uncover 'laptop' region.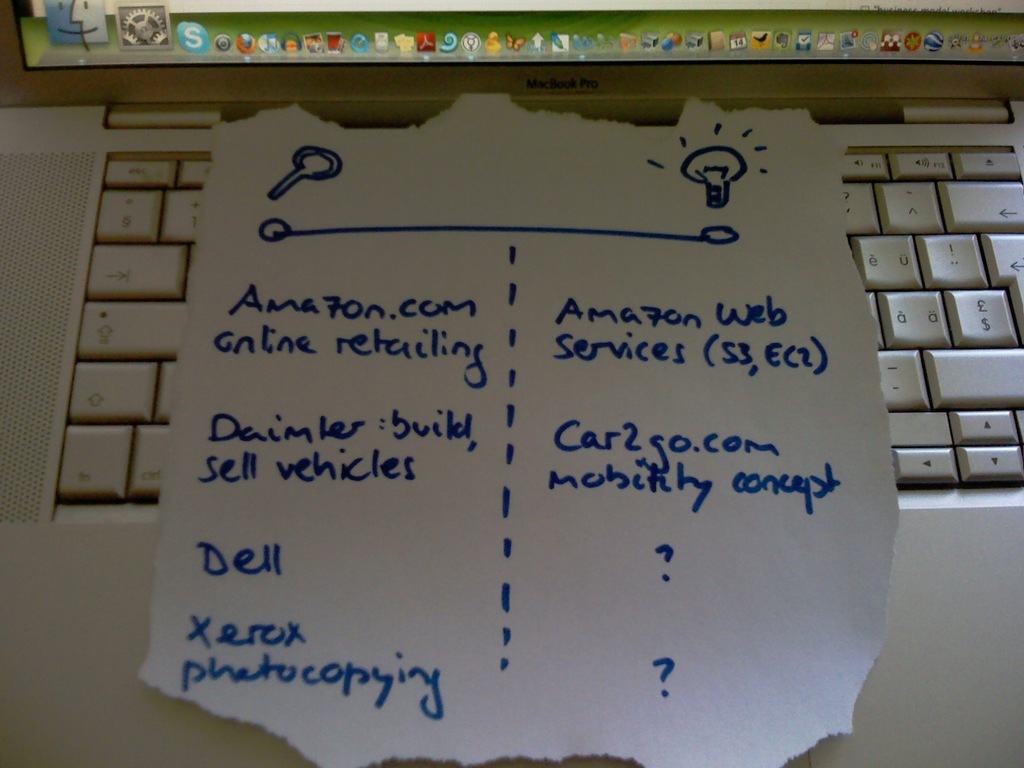
Uncovered: x1=0, y1=0, x2=1023, y2=767.
